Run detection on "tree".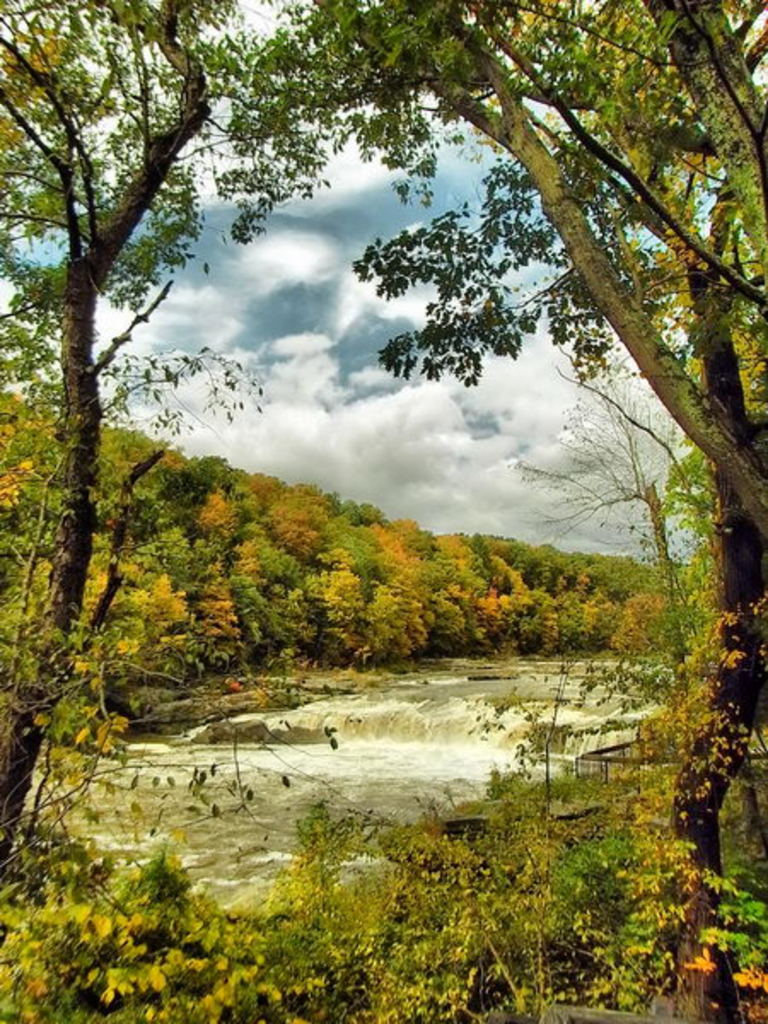
Result: pyautogui.locateOnScreen(0, 0, 237, 901).
